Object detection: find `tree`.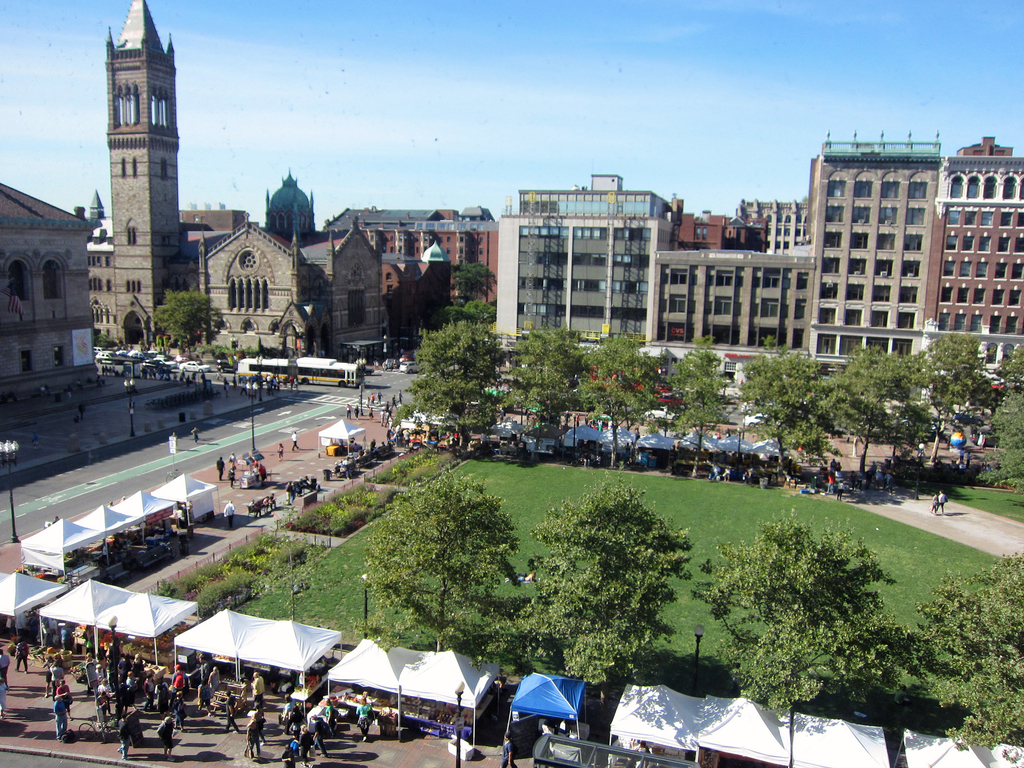
left=307, top=475, right=397, bottom=563.
